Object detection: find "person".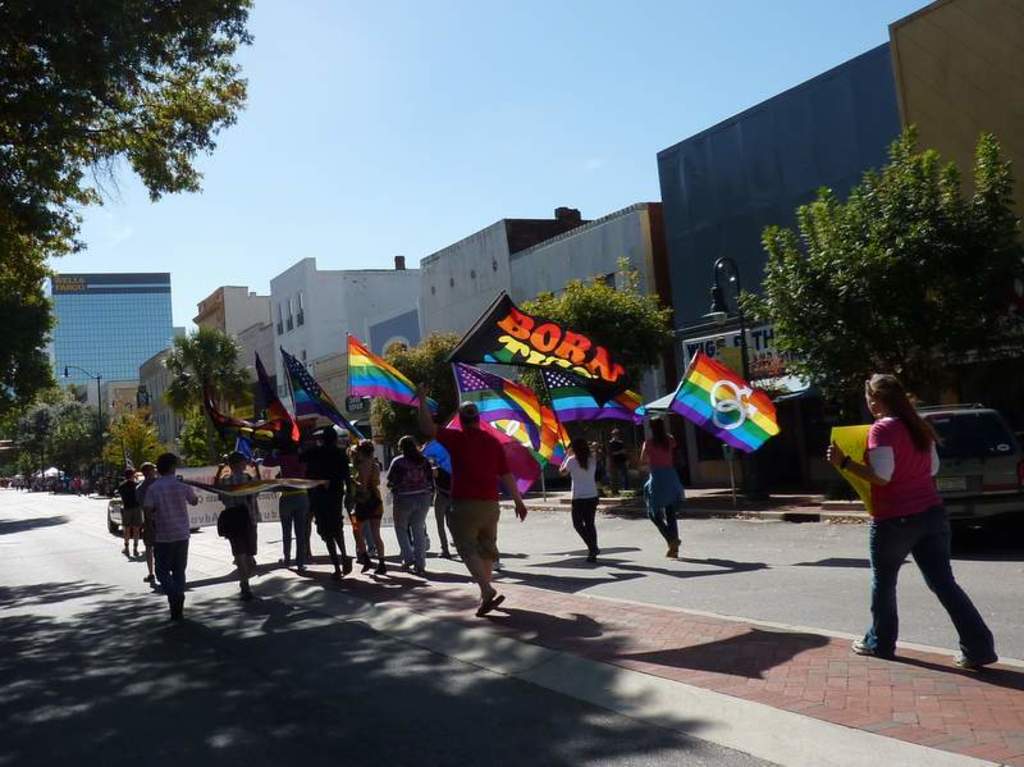
[849, 364, 995, 674].
